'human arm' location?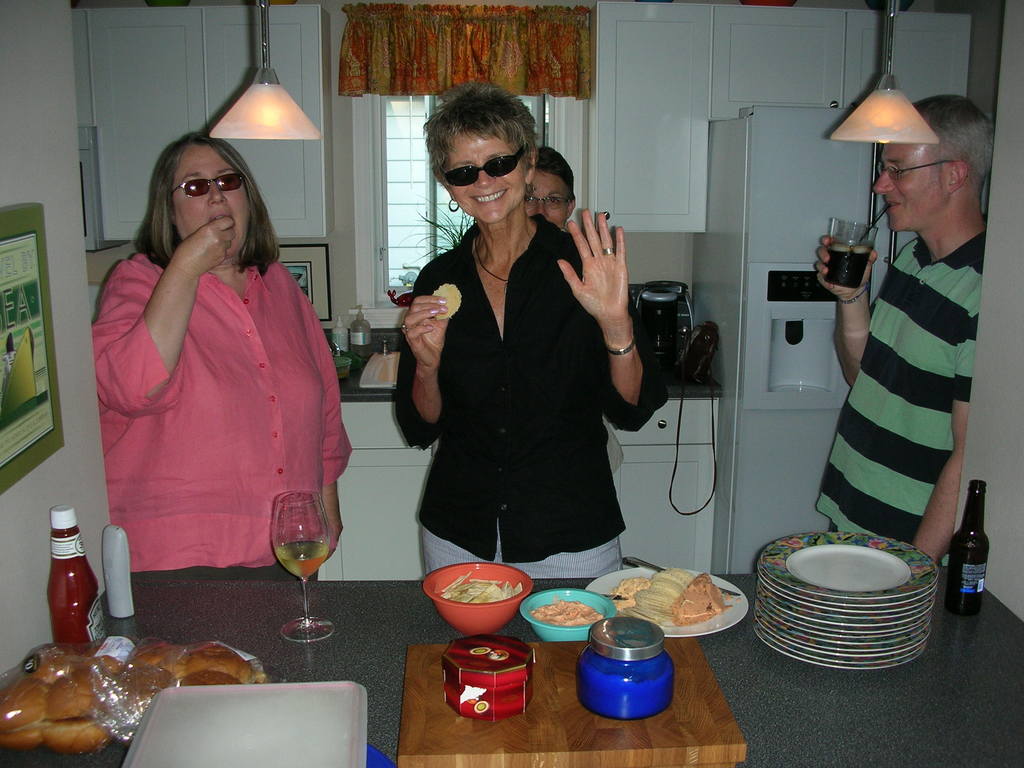
pyautogui.locateOnScreen(826, 227, 879, 390)
